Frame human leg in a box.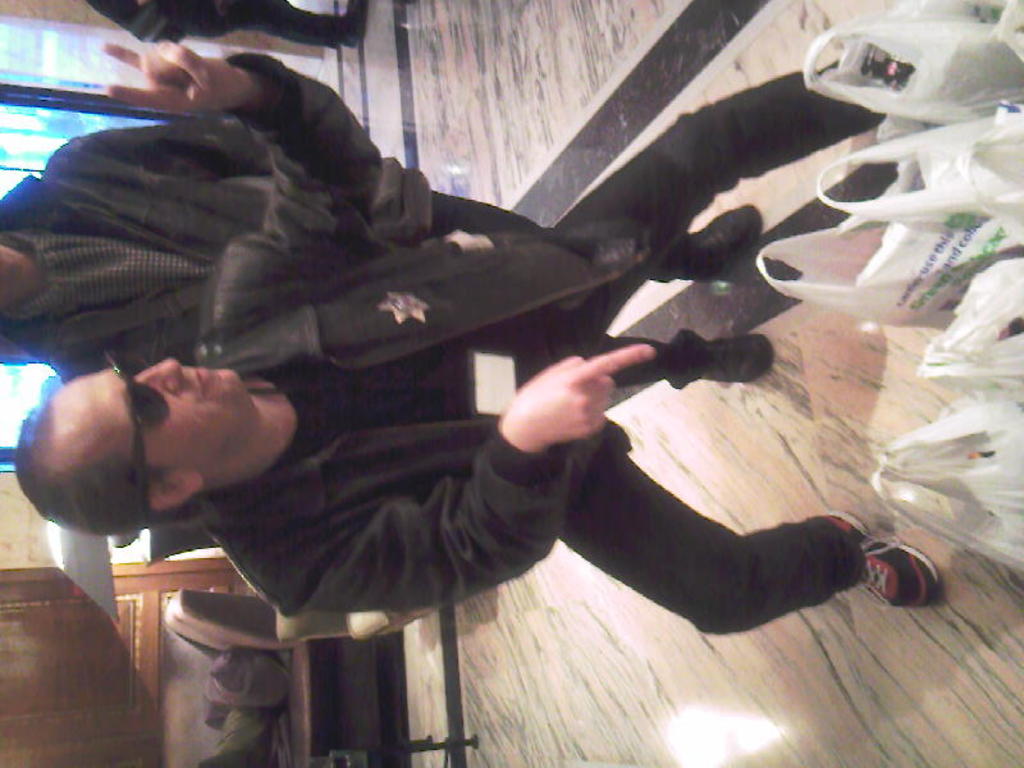
(413,177,759,279).
